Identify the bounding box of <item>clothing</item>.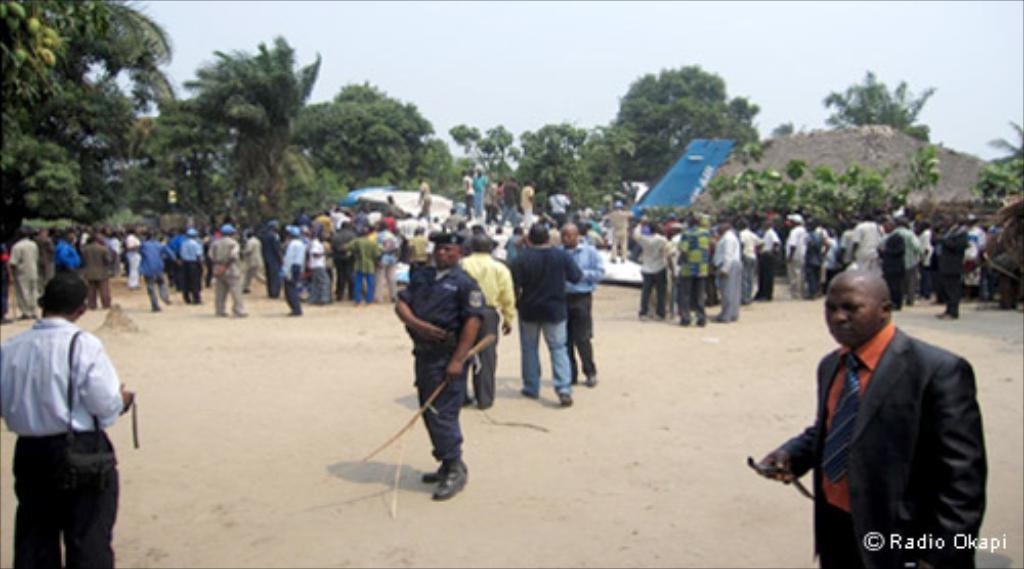
<bbox>545, 242, 598, 383</bbox>.
